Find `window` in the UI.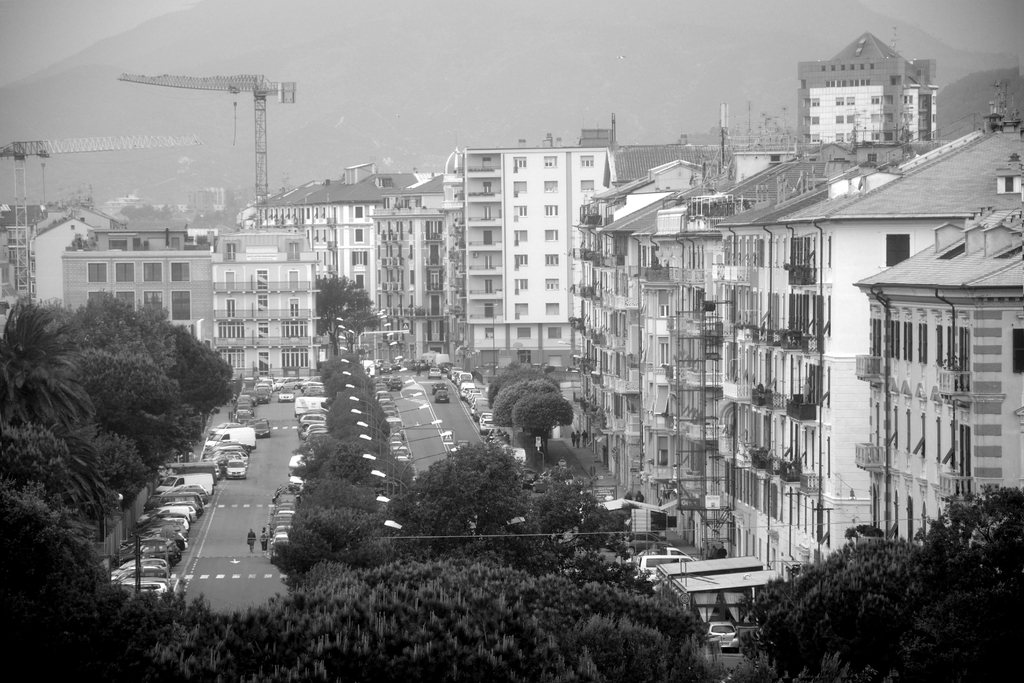
UI element at <region>218, 345, 244, 369</region>.
